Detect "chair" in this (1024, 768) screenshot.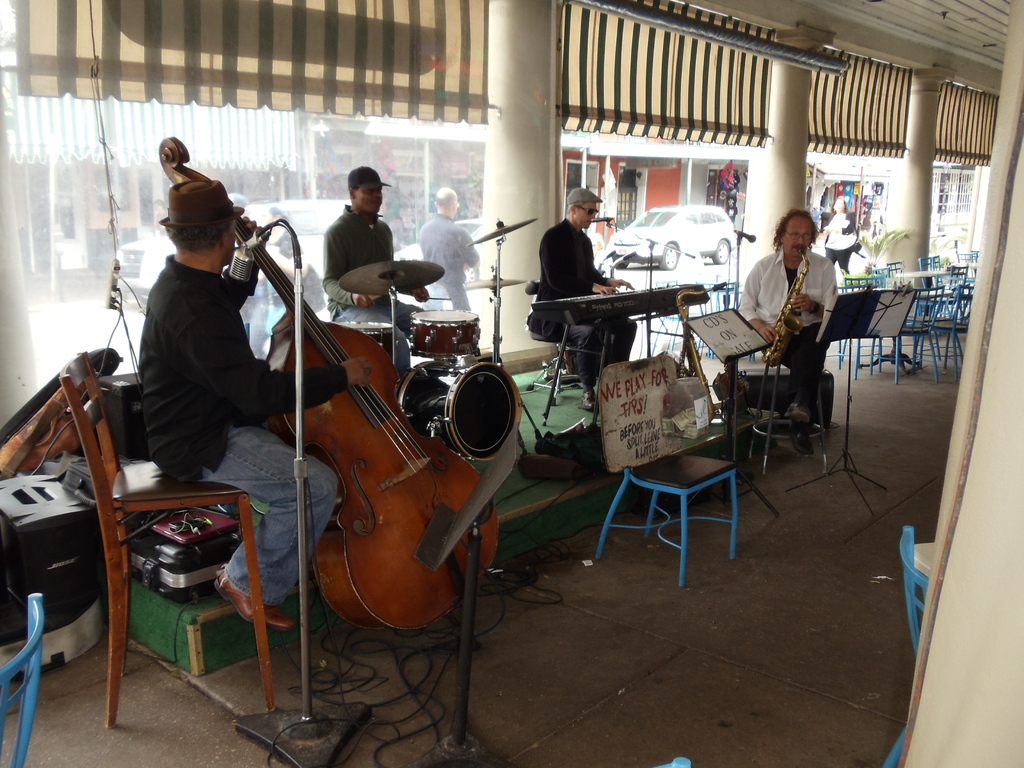
Detection: (0, 588, 44, 766).
